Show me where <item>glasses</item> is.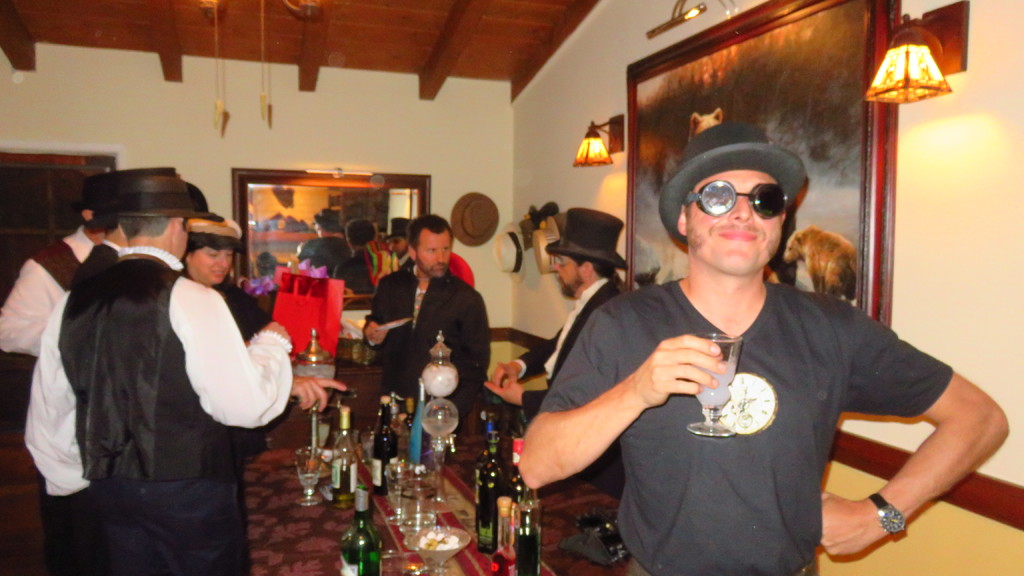
<item>glasses</item> is at {"x1": 697, "y1": 163, "x2": 806, "y2": 215}.
